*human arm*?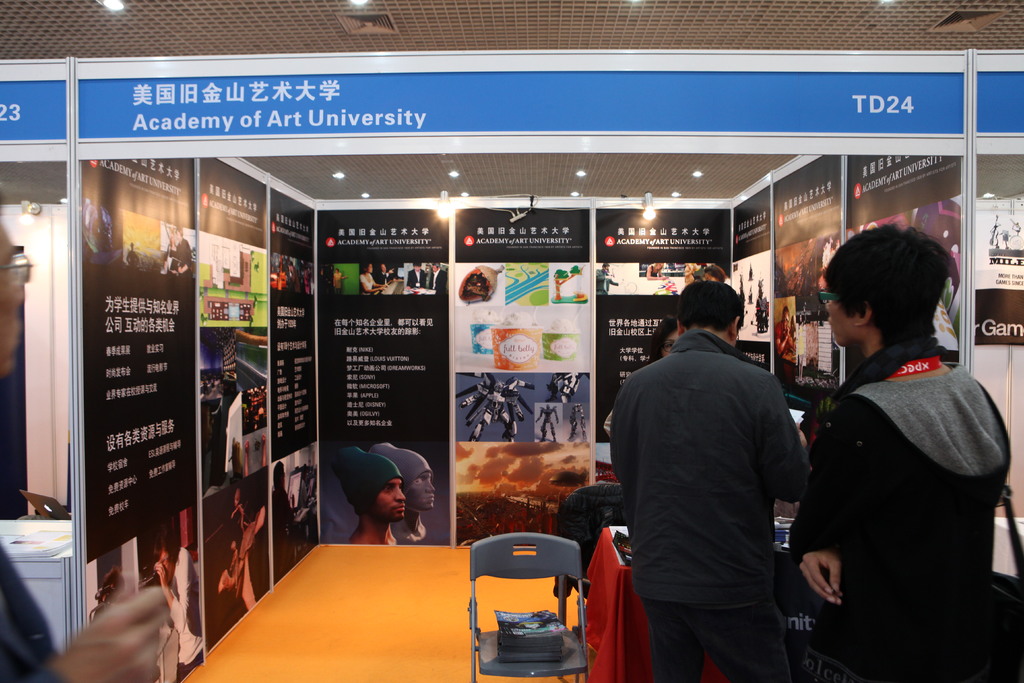
<bbox>781, 487, 844, 607</bbox>
